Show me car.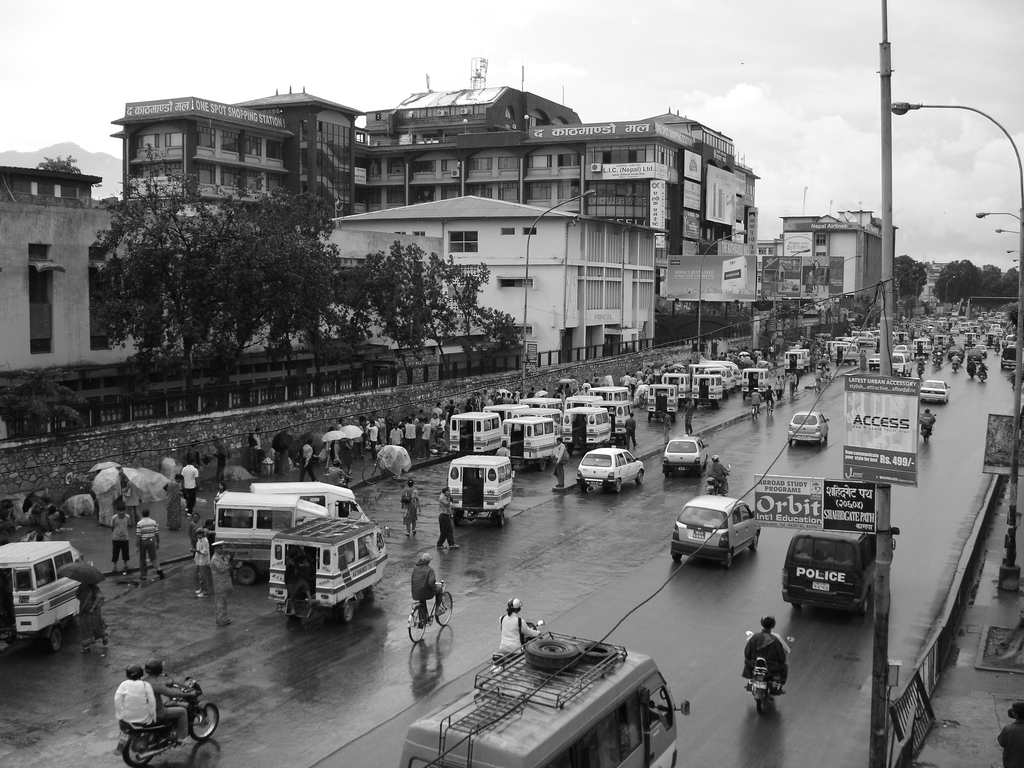
car is here: crop(575, 447, 644, 491).
